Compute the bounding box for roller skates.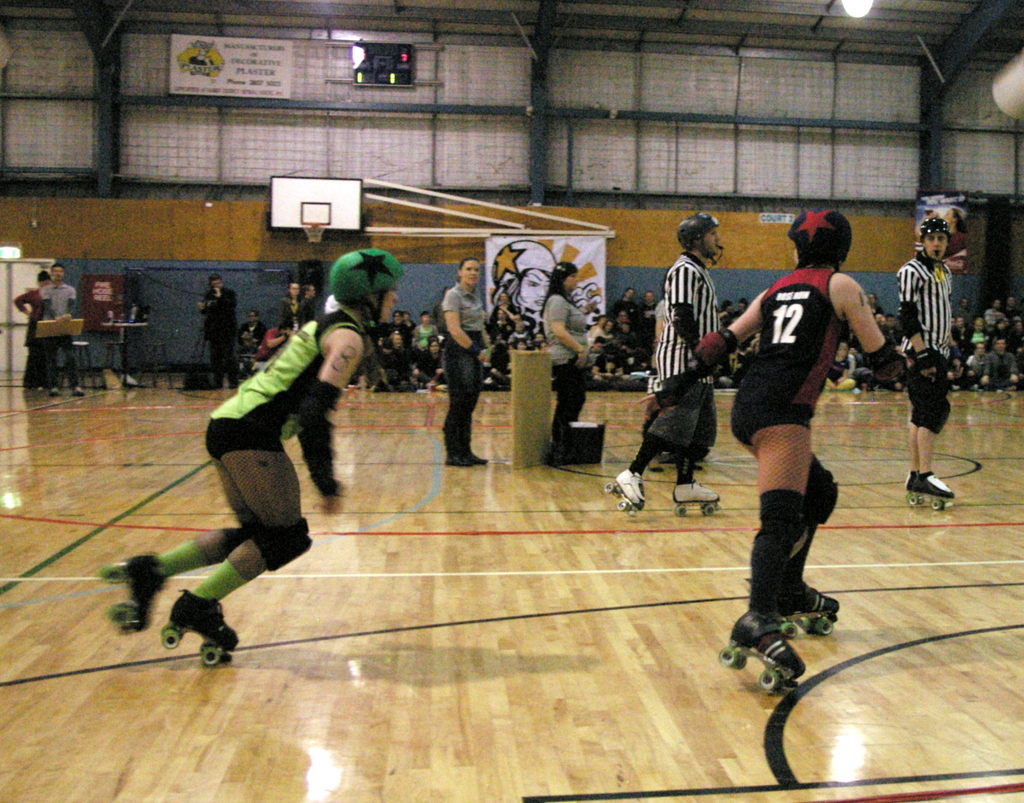
<region>601, 465, 643, 515</region>.
